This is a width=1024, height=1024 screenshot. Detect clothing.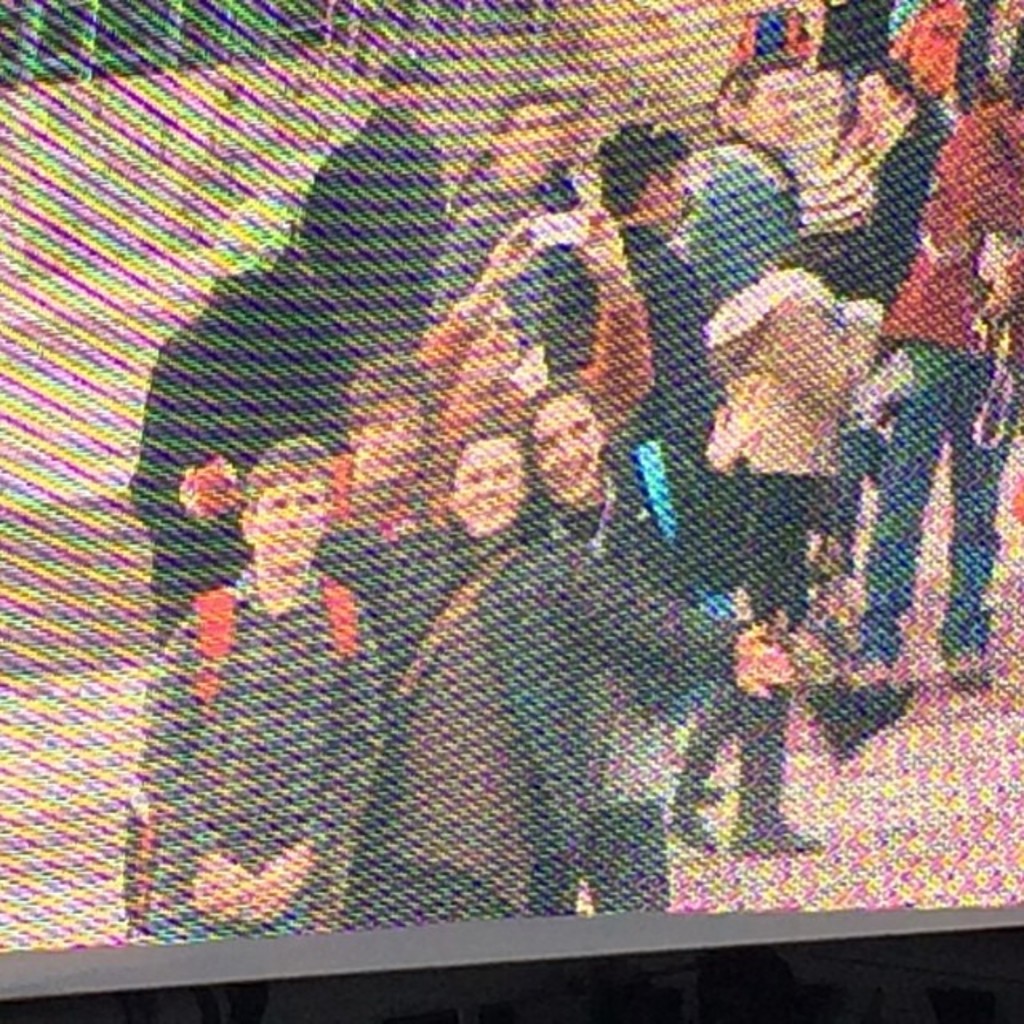
{"x1": 299, "y1": 530, "x2": 731, "y2": 910}.
